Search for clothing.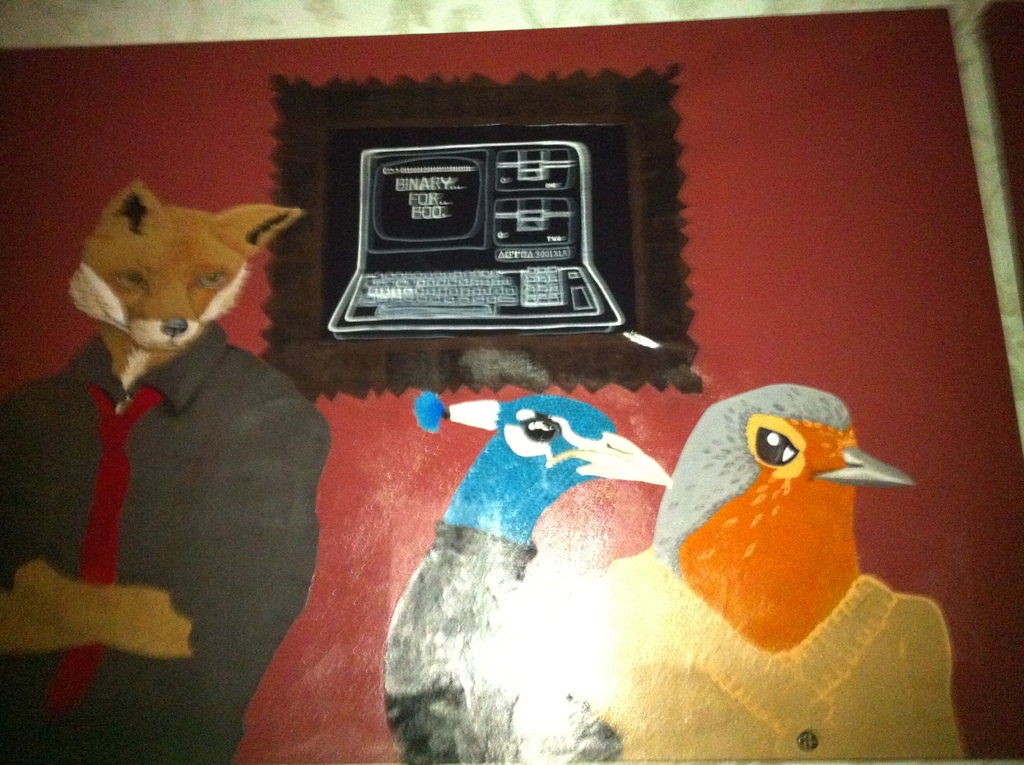
Found at {"x1": 17, "y1": 231, "x2": 357, "y2": 729}.
